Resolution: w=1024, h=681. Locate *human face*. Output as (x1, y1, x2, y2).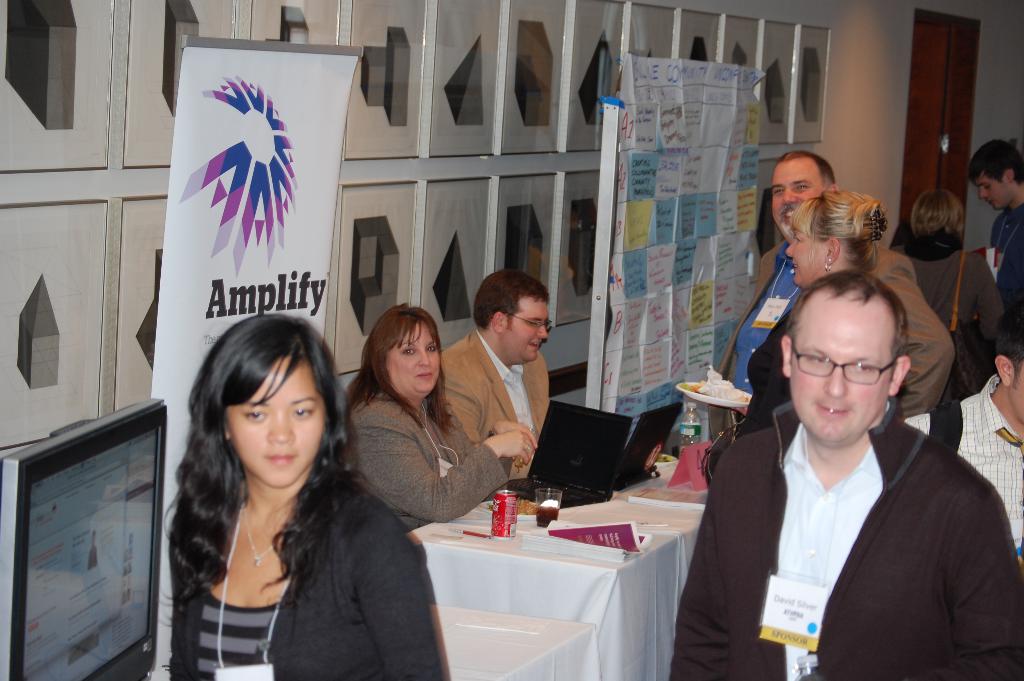
(785, 316, 905, 449).
